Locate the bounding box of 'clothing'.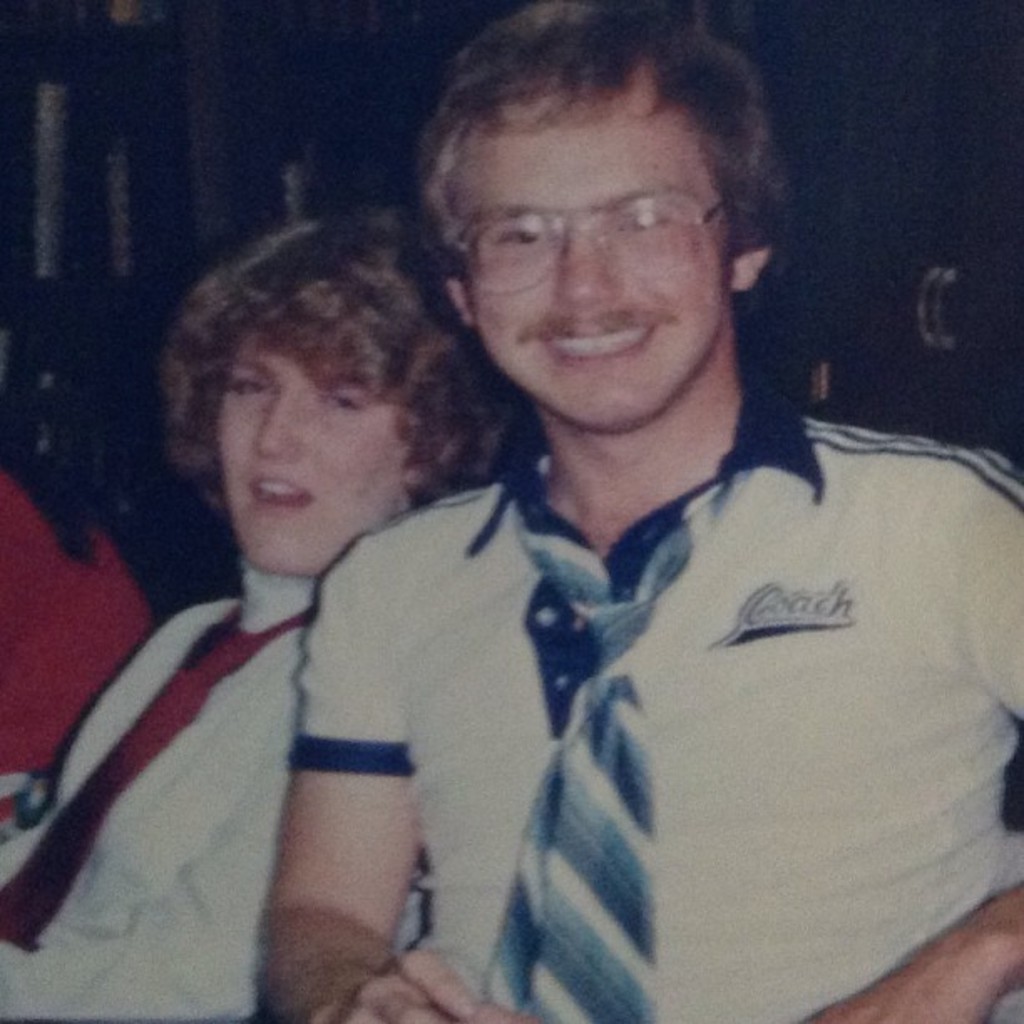
Bounding box: [left=0, top=554, right=427, bottom=1022].
